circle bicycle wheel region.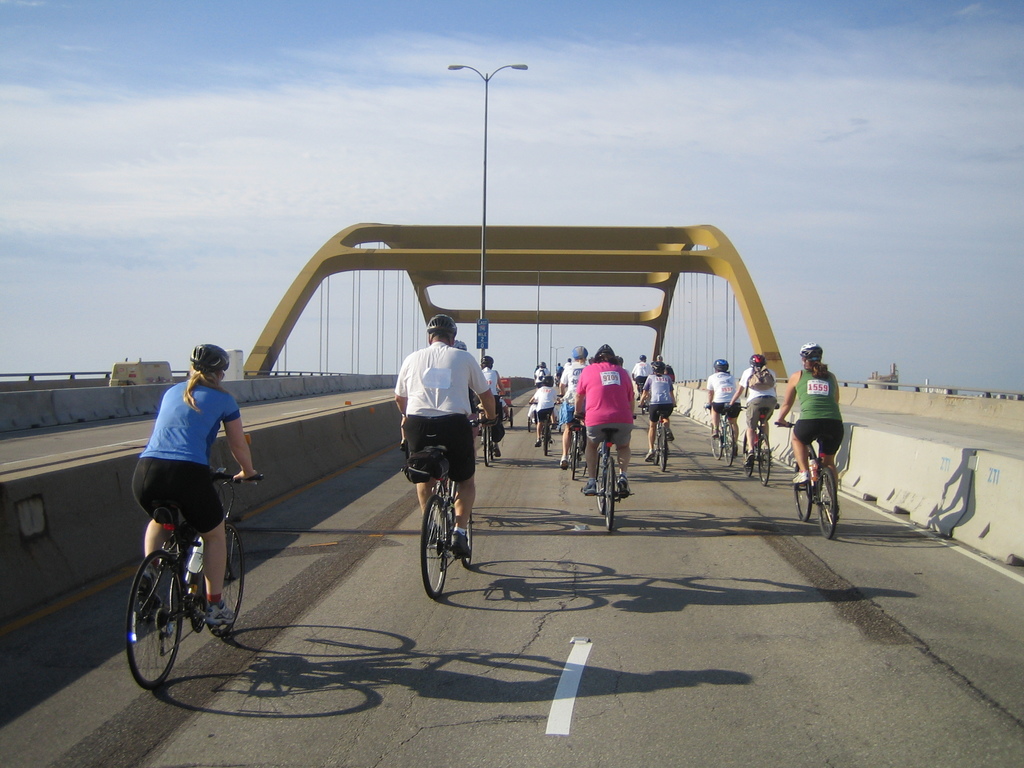
Region: box=[567, 436, 580, 479].
